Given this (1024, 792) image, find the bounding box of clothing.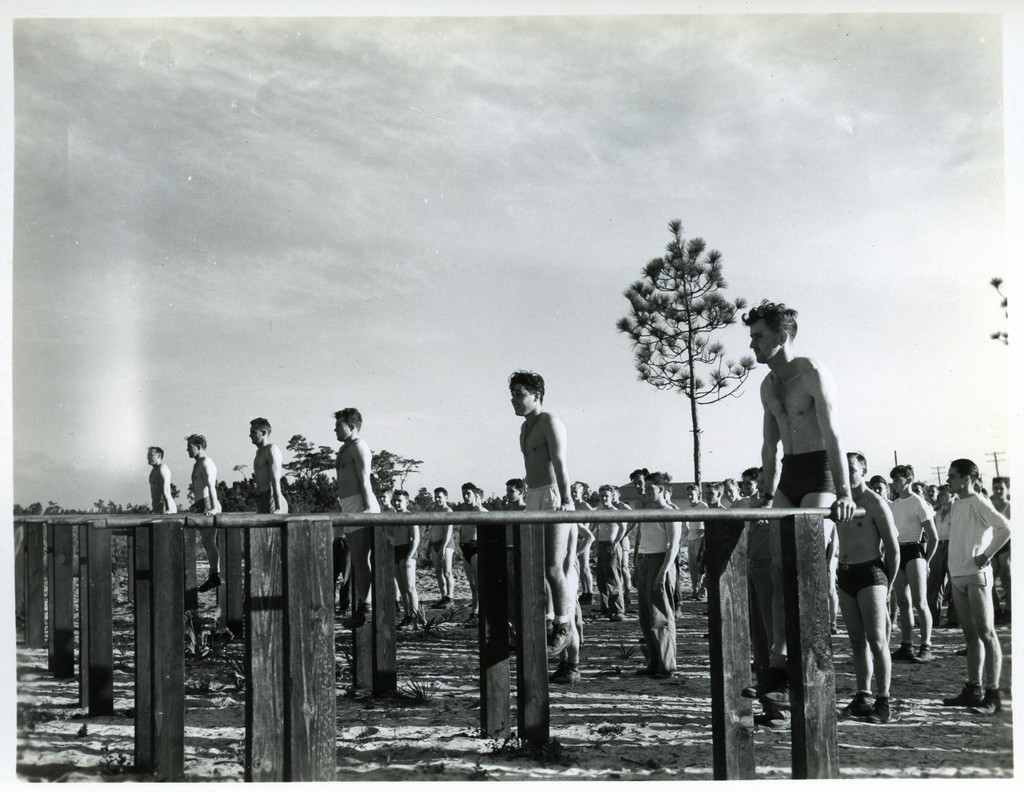
select_region(524, 475, 566, 510).
